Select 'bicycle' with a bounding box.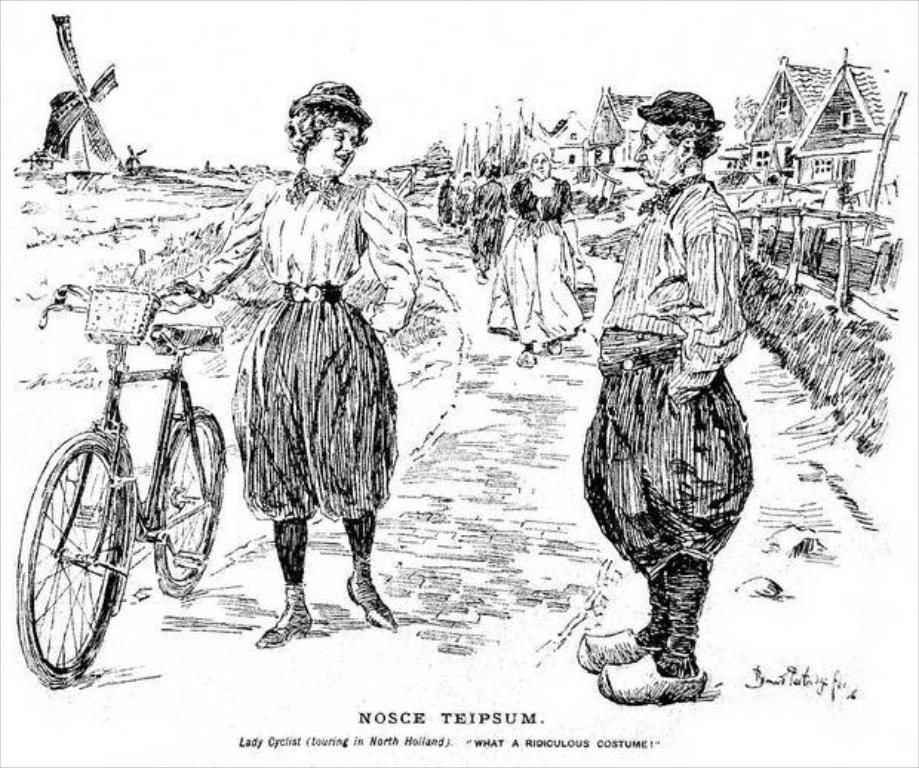
(10, 277, 230, 688).
